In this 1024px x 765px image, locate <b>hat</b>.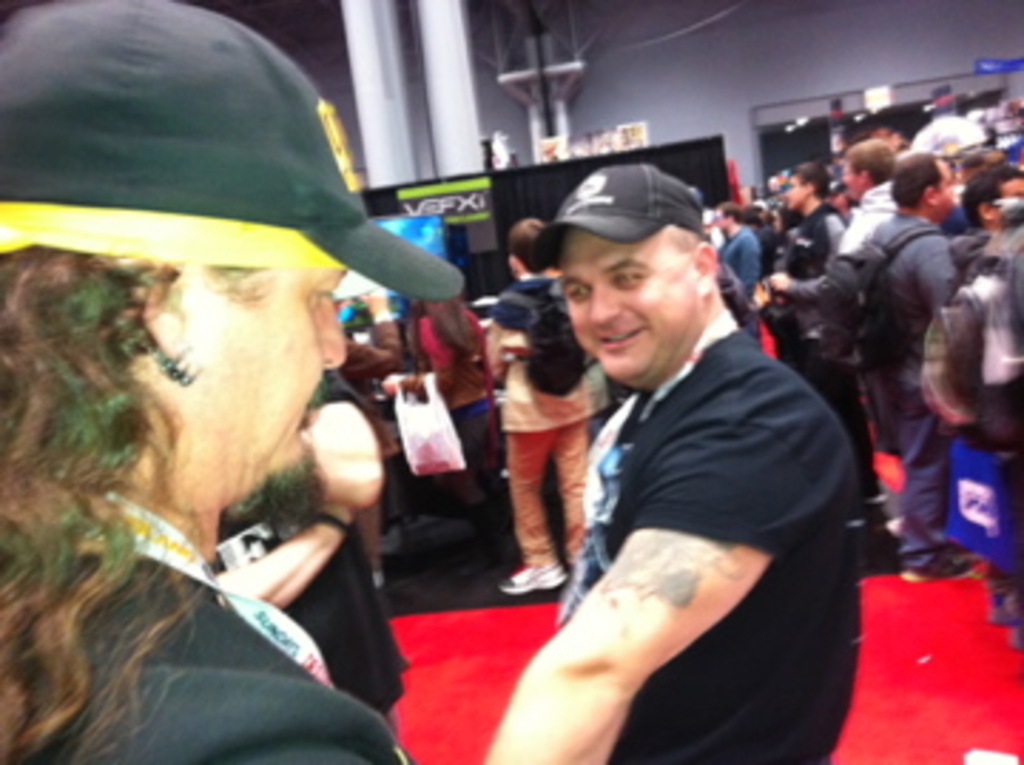
Bounding box: select_region(523, 165, 708, 276).
